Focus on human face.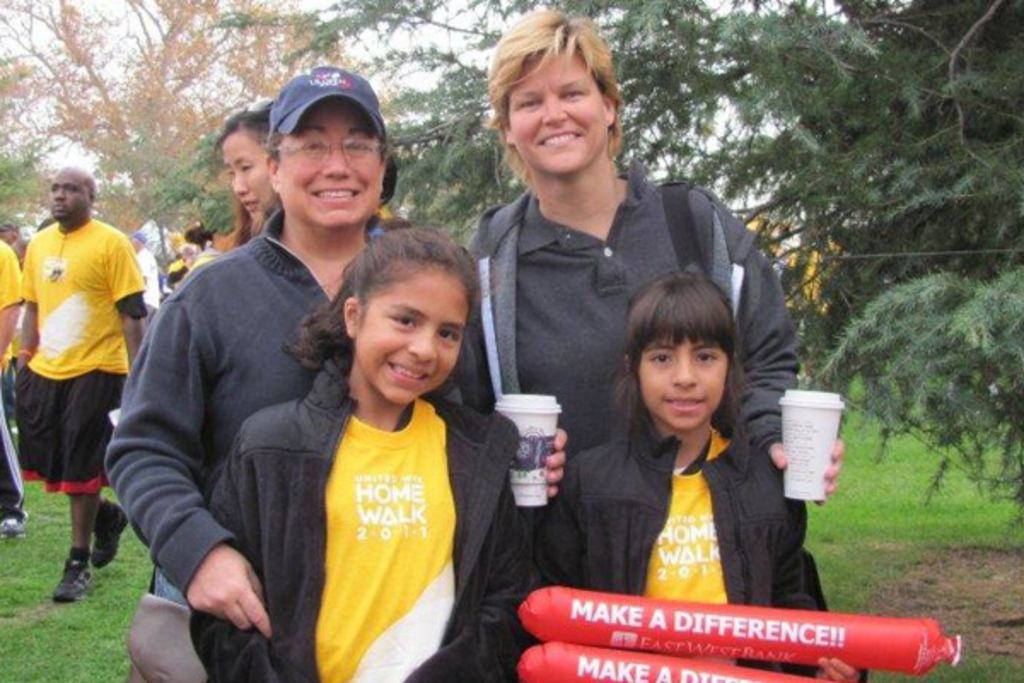
Focused at l=222, t=138, r=266, b=219.
